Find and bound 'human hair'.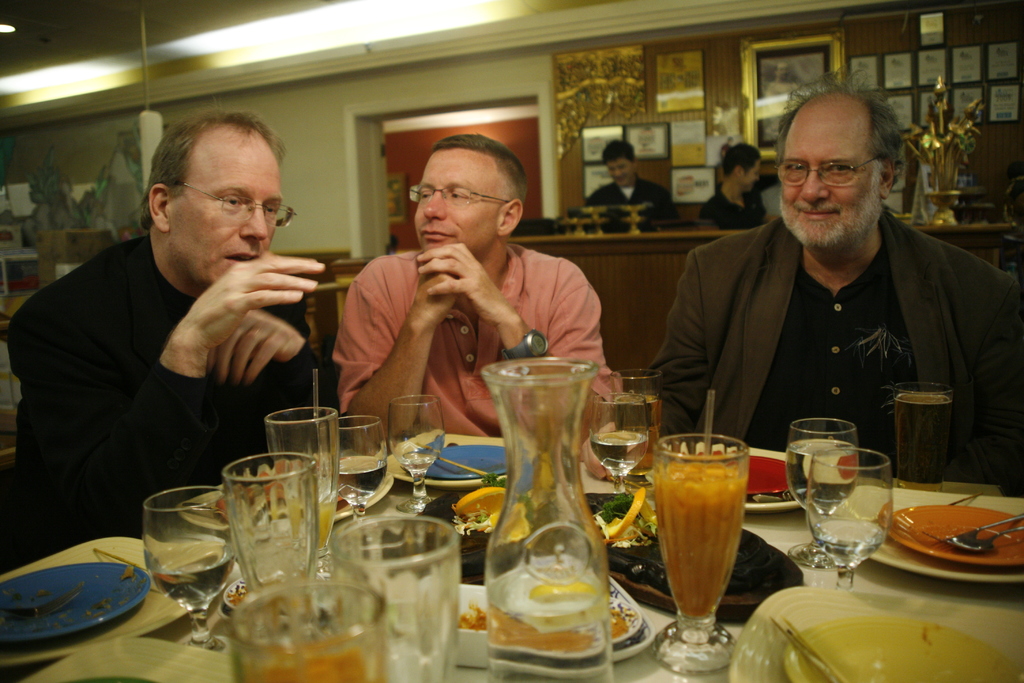
Bound: x1=433, y1=128, x2=527, y2=202.
